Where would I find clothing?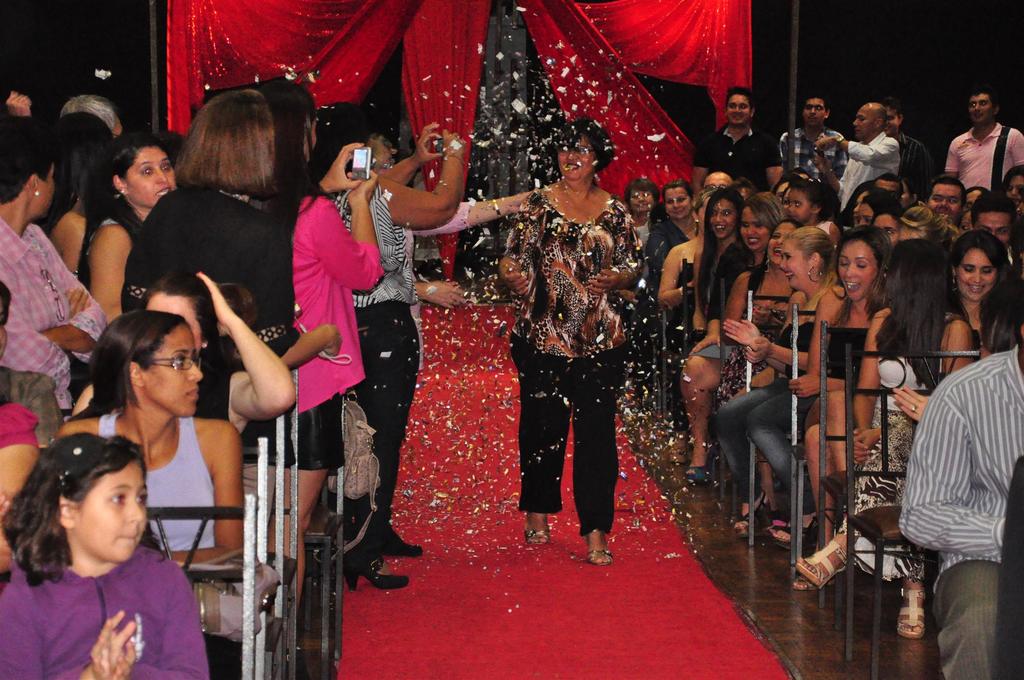
At locate(0, 214, 113, 411).
